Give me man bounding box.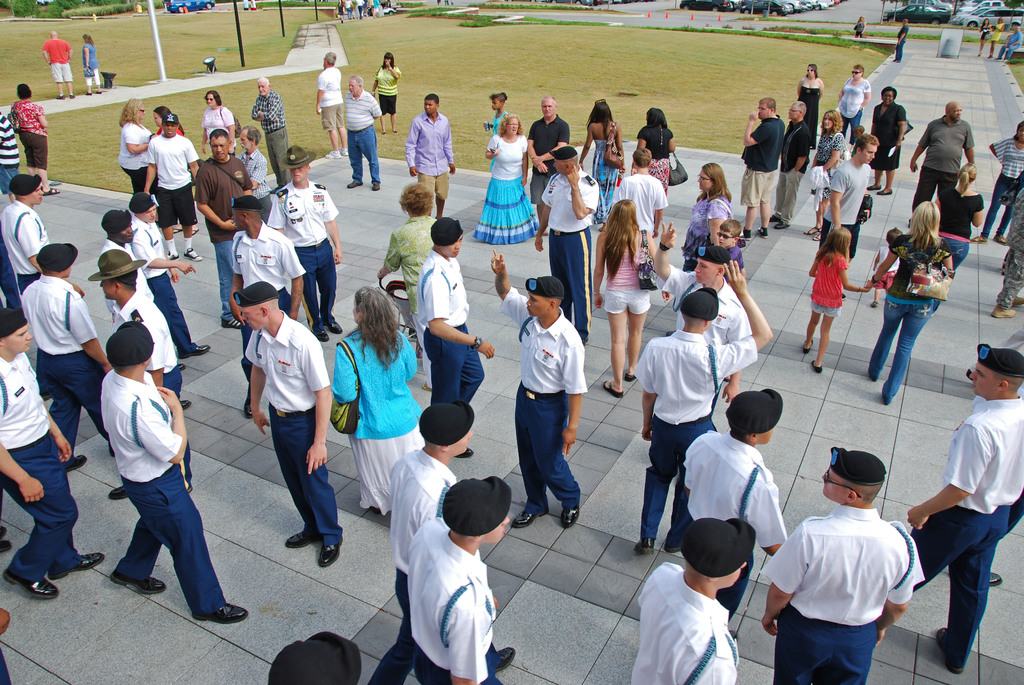
bbox=(148, 118, 218, 263).
